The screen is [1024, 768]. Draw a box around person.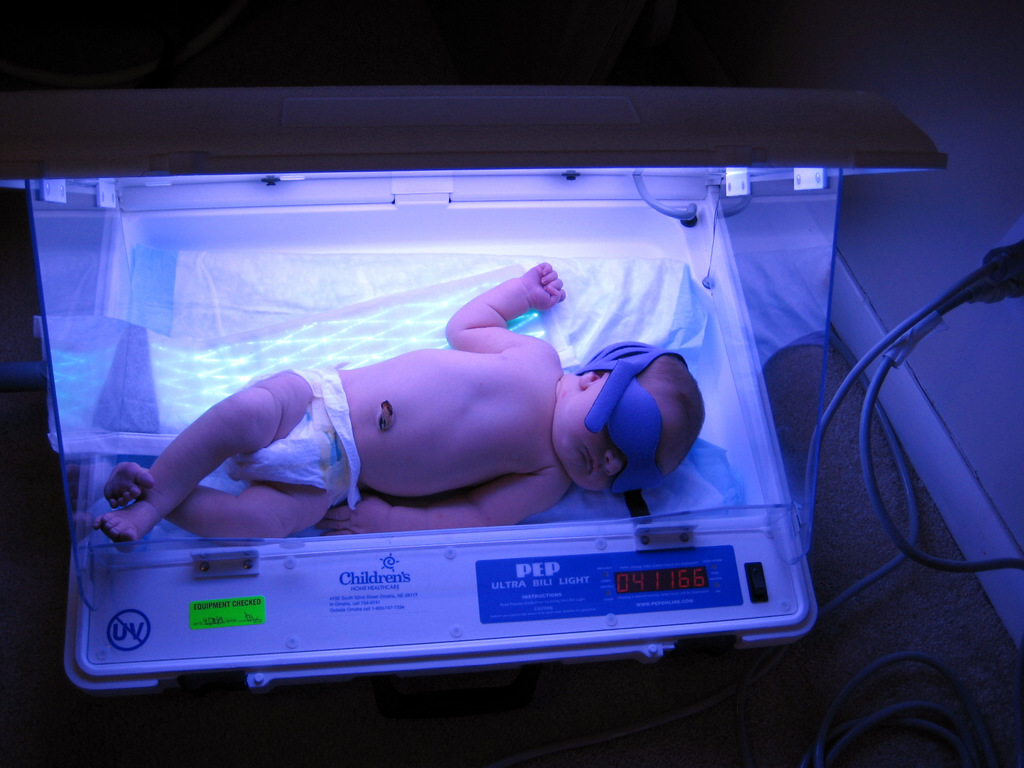
81:253:715:550.
